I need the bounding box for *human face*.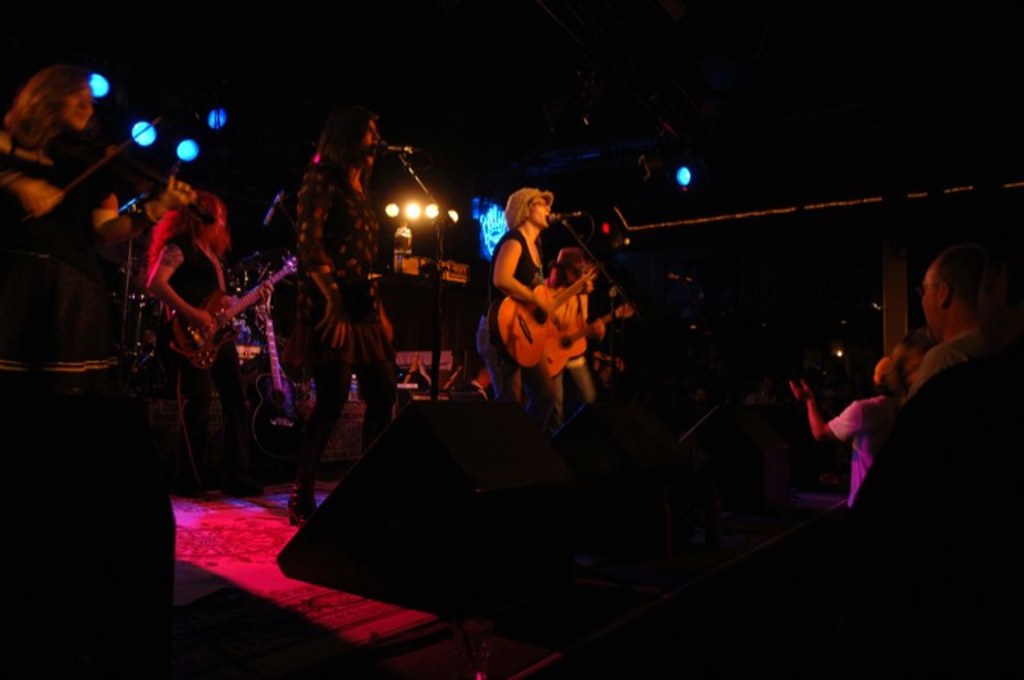
Here it is: Rect(204, 207, 224, 245).
